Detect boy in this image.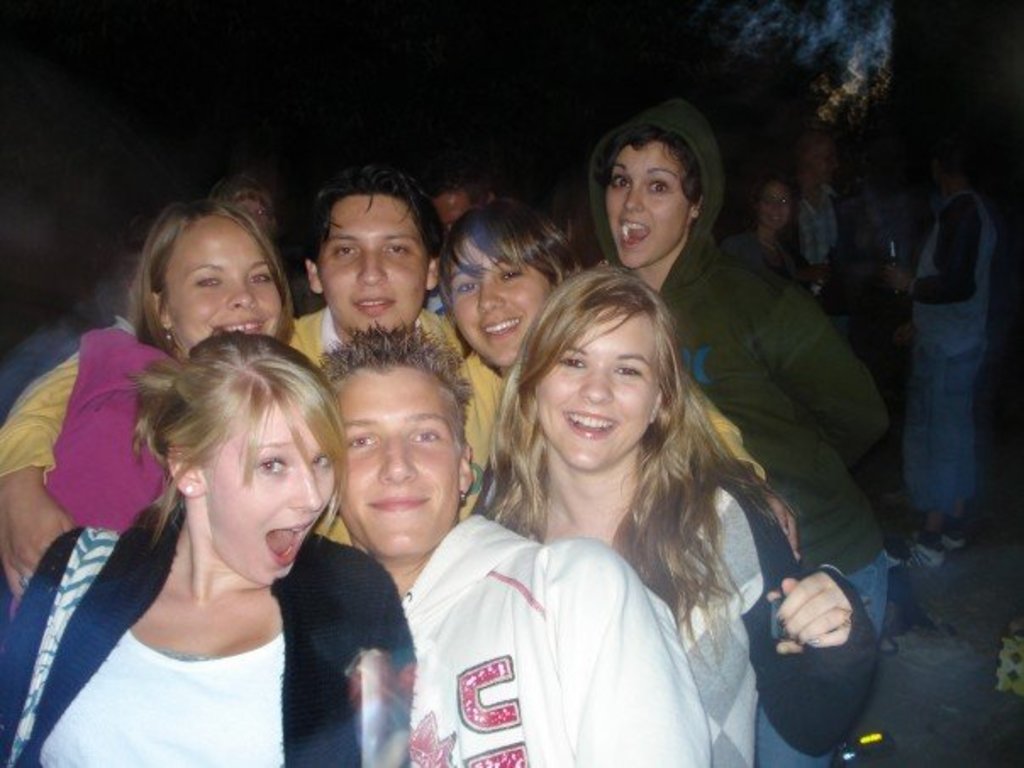
Detection: l=271, t=161, r=509, b=554.
